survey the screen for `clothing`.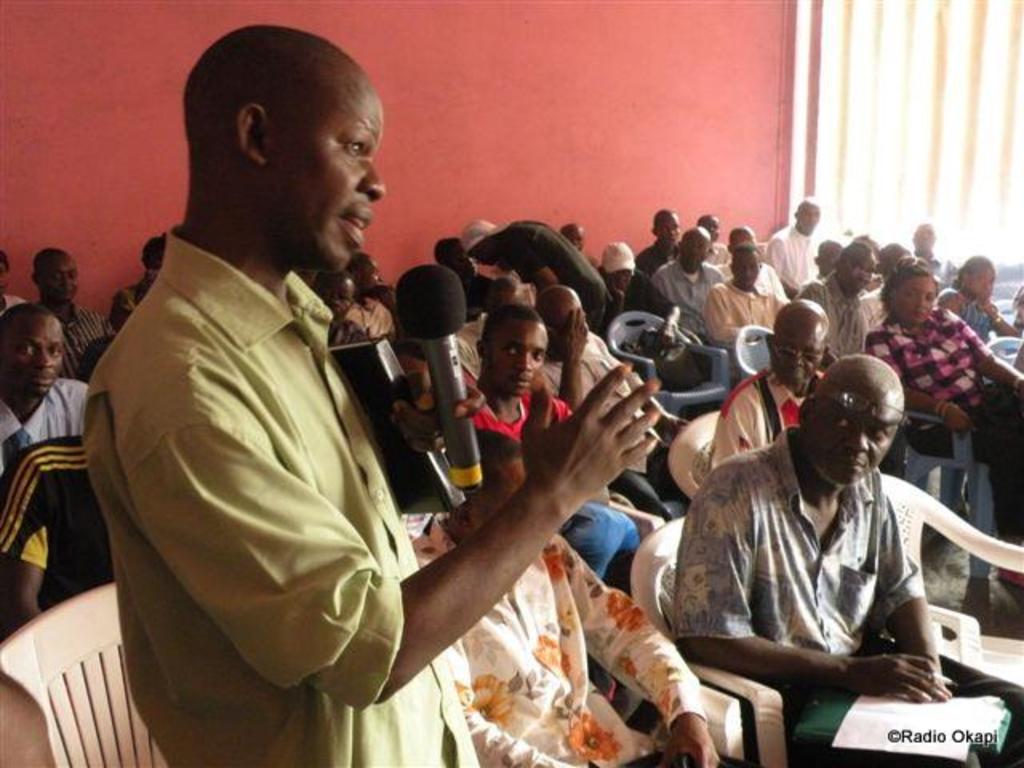
Survey found: <box>0,370,96,469</box>.
